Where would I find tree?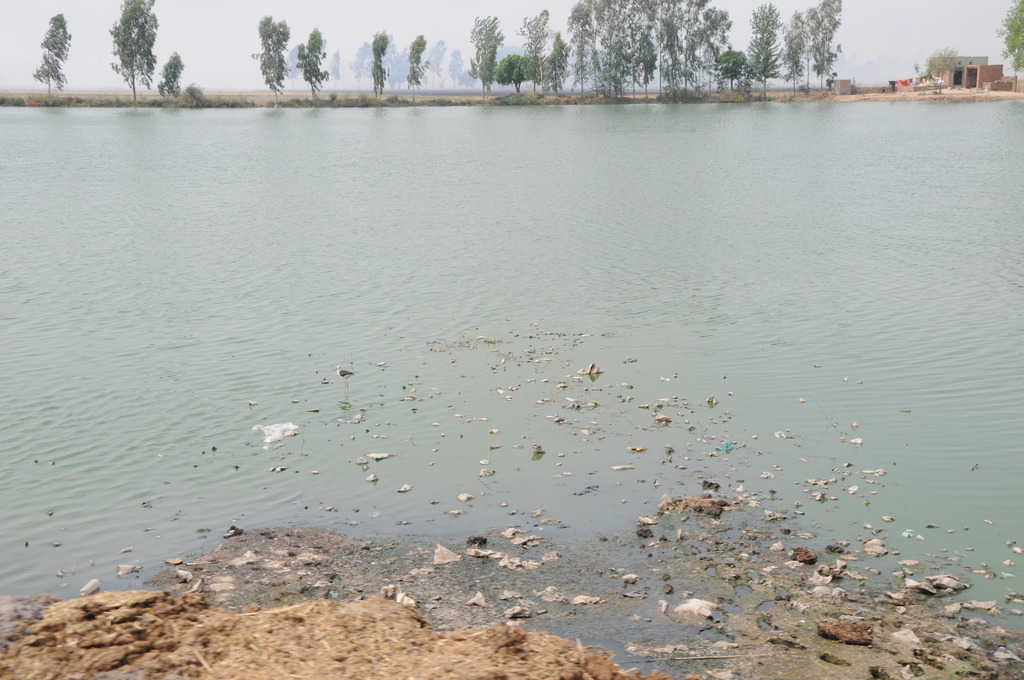
At left=714, top=45, right=747, bottom=88.
